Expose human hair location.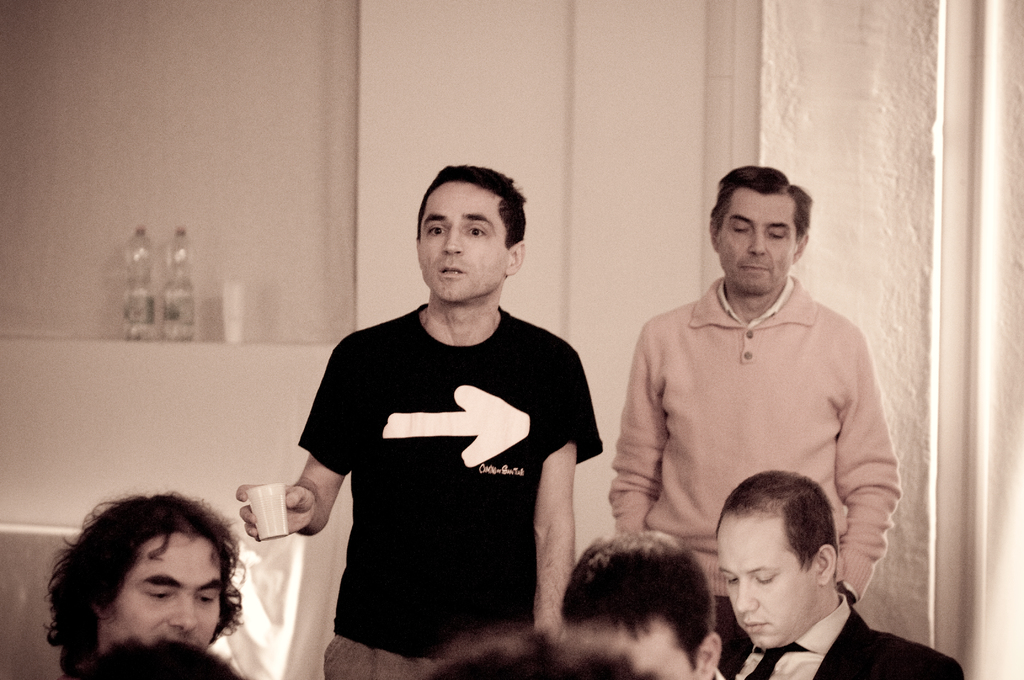
Exposed at x1=559 y1=529 x2=716 y2=670.
